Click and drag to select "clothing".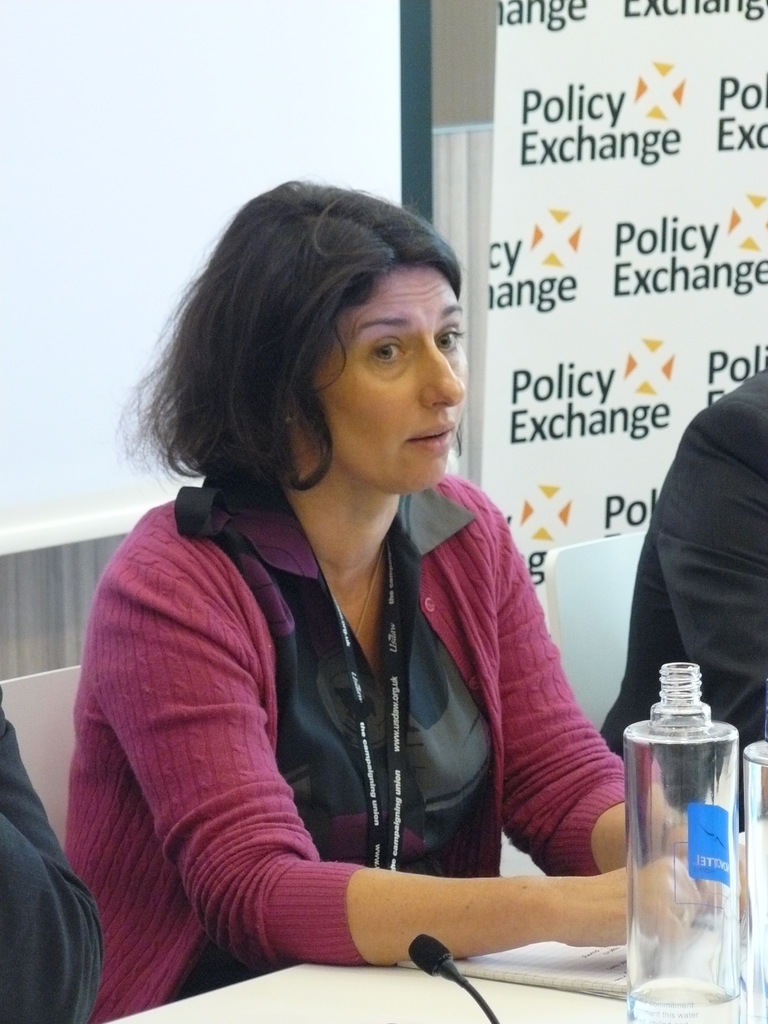
Selection: box(0, 720, 108, 1023).
